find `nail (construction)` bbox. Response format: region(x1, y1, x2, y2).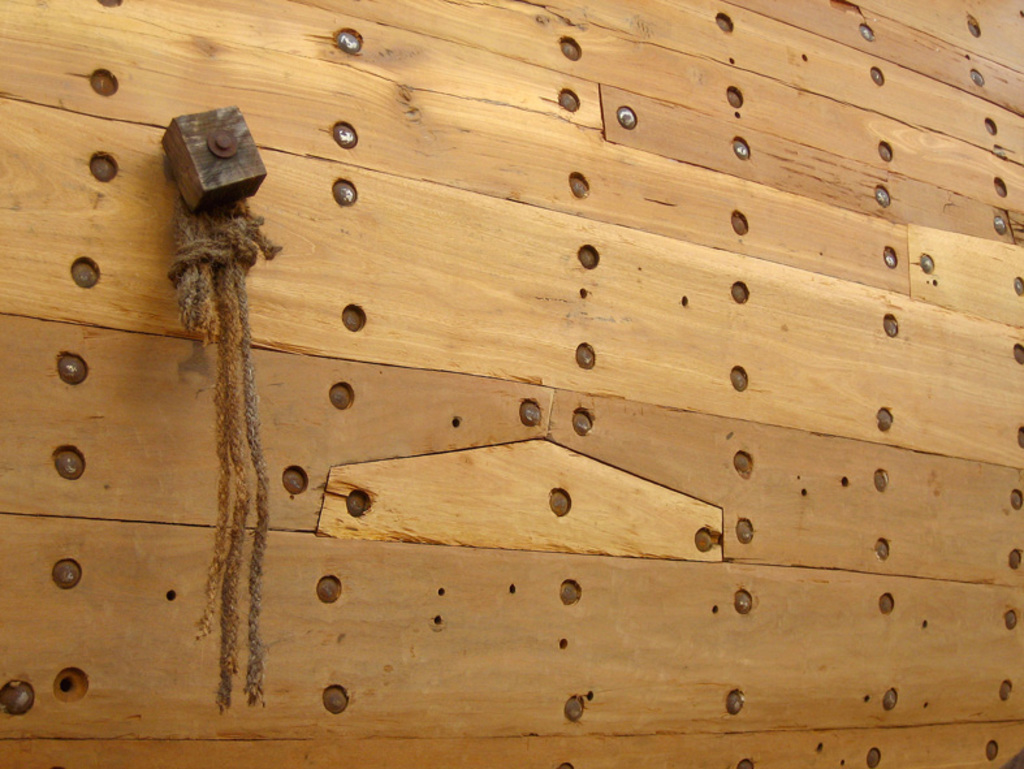
region(209, 129, 234, 157).
